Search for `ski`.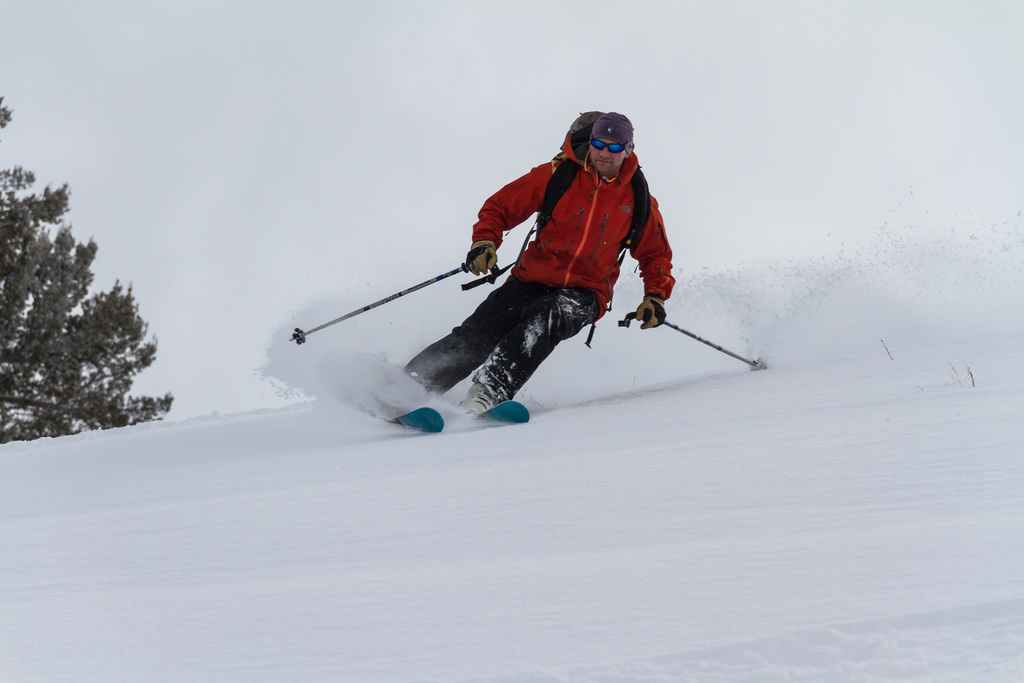
Found at <box>308,345,442,435</box>.
